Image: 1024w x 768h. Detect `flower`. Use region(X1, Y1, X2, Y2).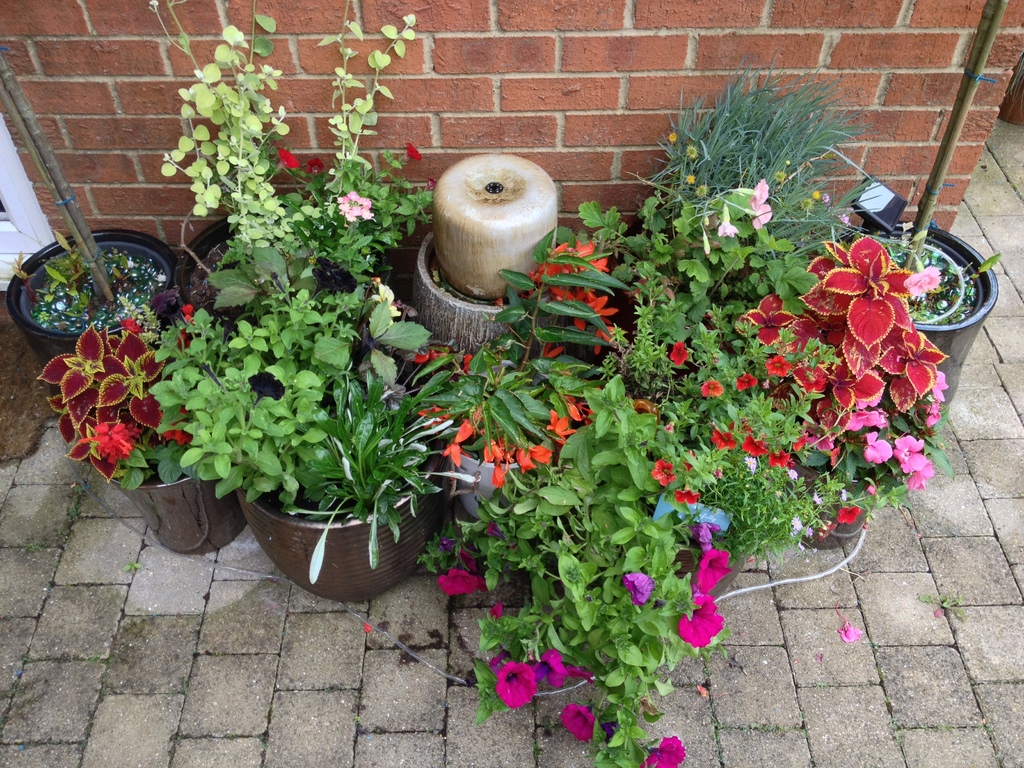
region(164, 425, 195, 442).
